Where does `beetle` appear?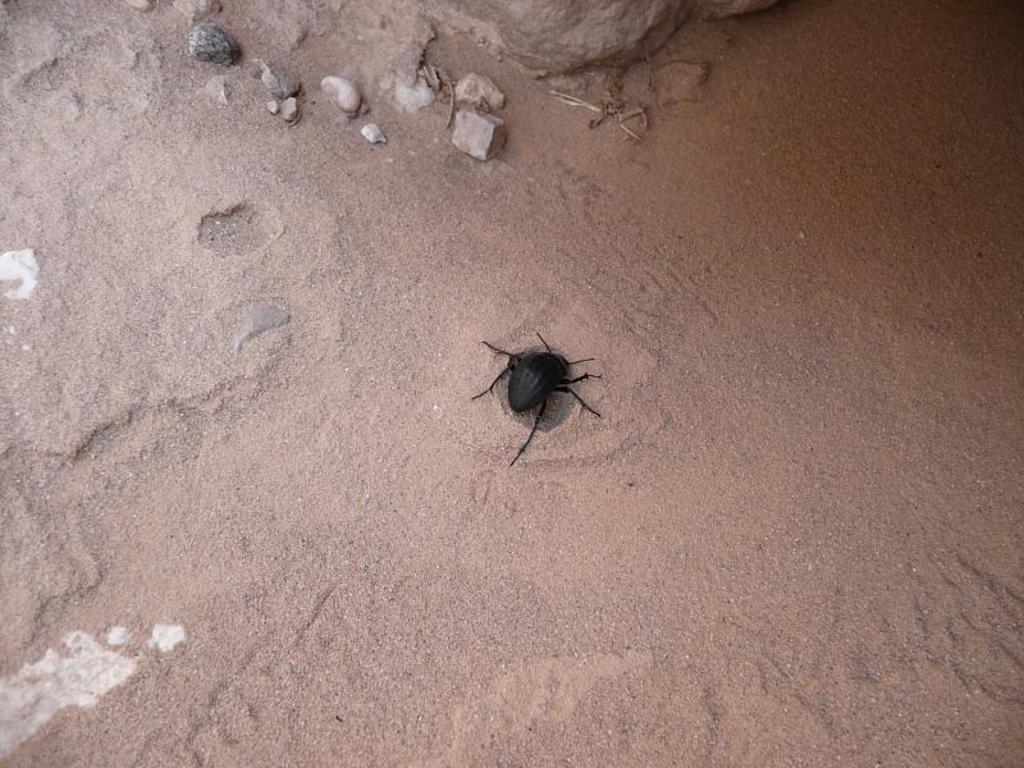
Appears at bbox=[458, 317, 621, 452].
